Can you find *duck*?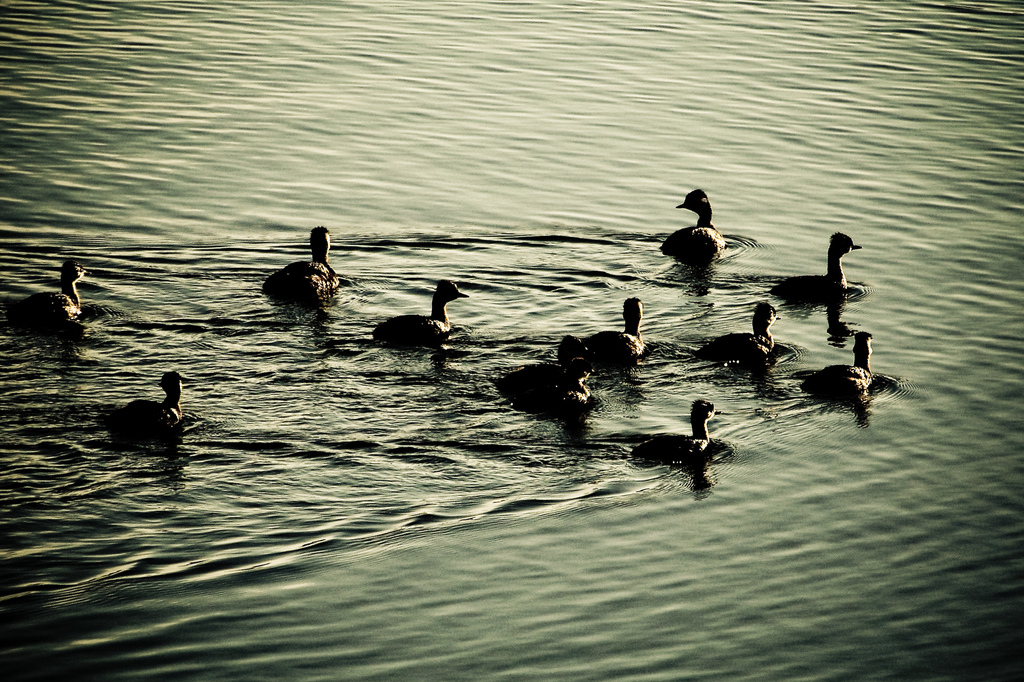
Yes, bounding box: 368:282:465:351.
